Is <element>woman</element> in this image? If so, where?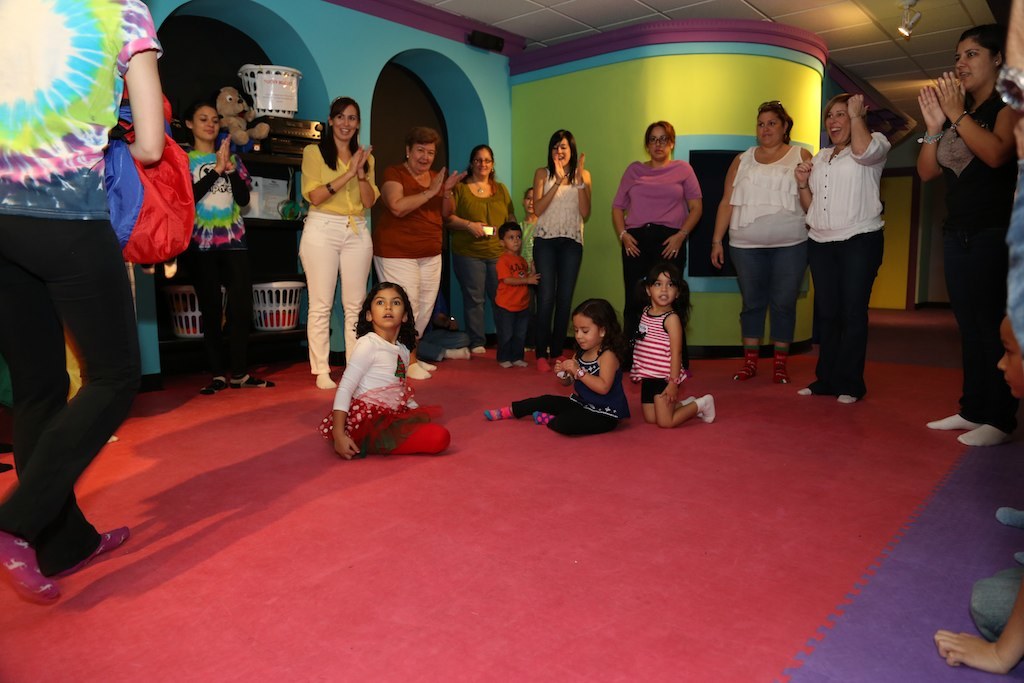
Yes, at <bbox>913, 23, 1017, 449</bbox>.
